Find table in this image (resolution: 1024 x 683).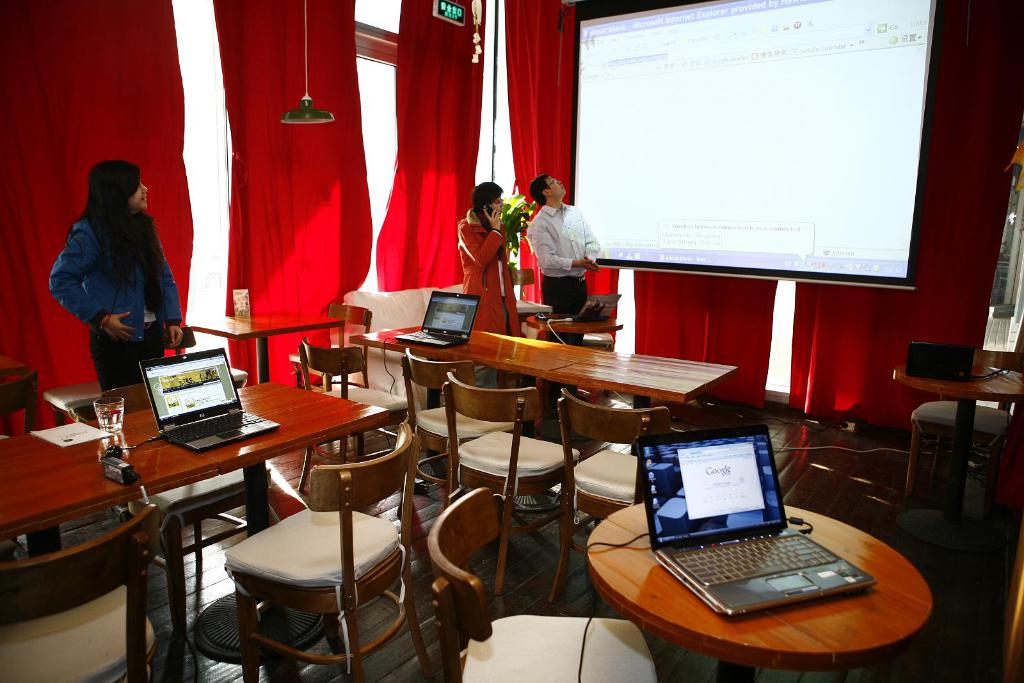
888,355,1023,500.
